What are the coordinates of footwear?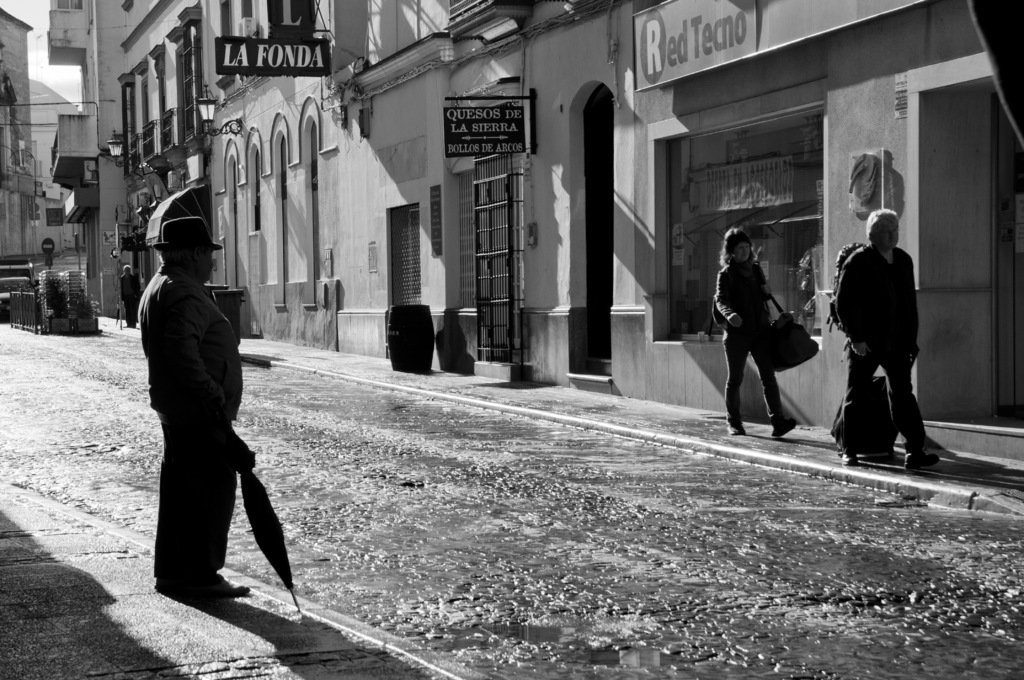
<region>728, 417, 745, 434</region>.
